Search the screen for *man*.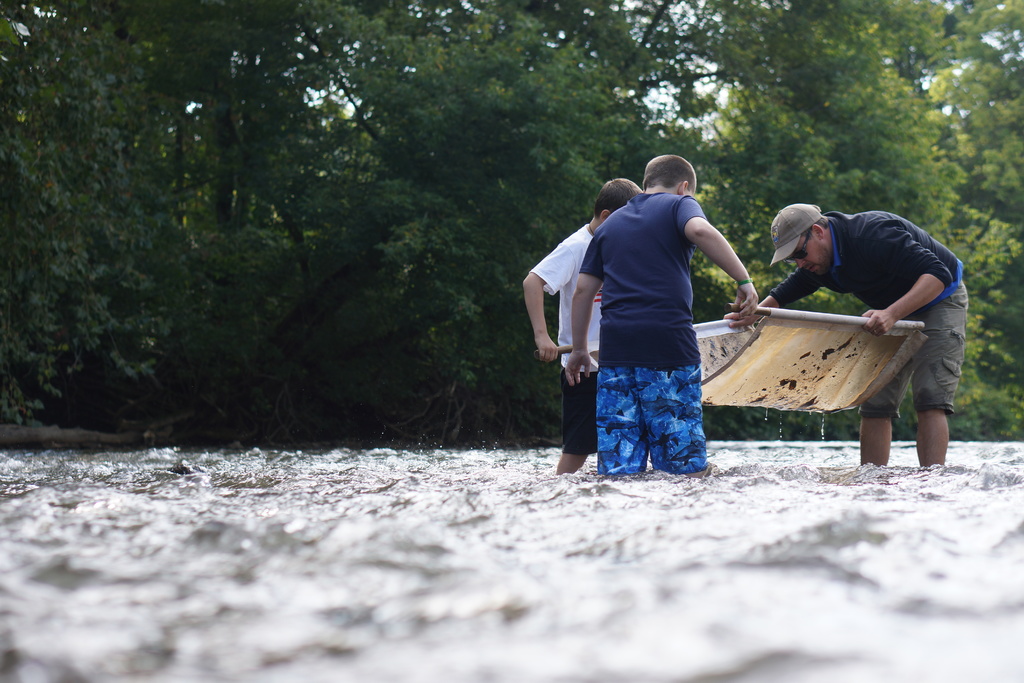
Found at pyautogui.locateOnScreen(524, 179, 641, 473).
